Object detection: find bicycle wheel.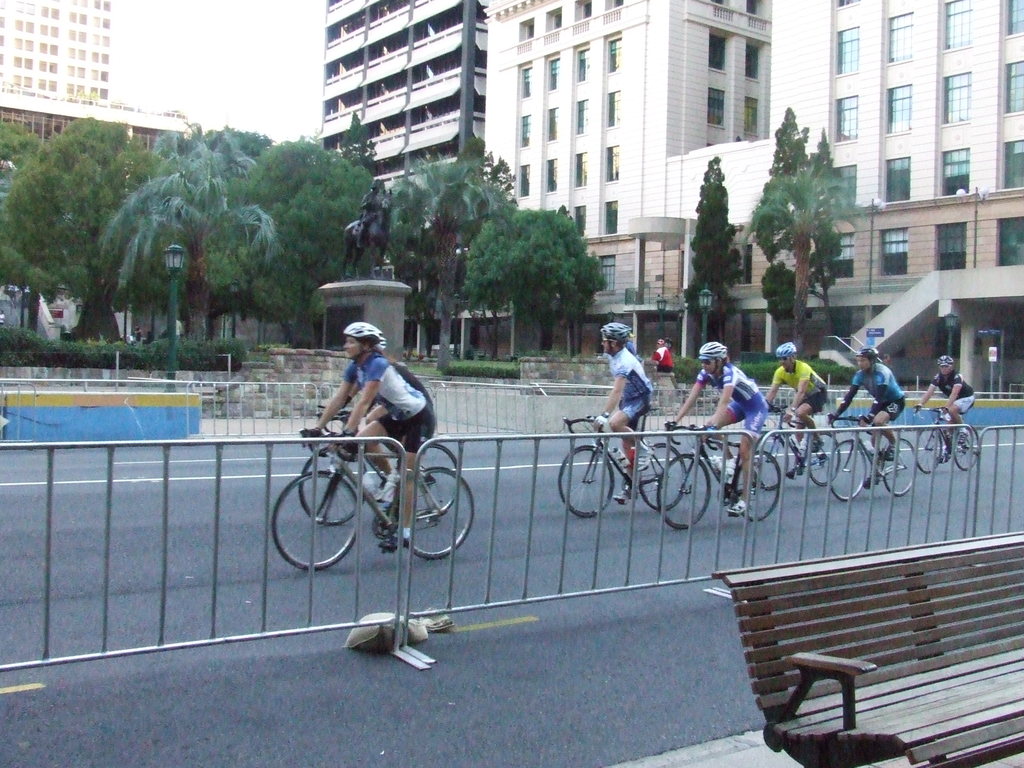
(402,468,477,562).
